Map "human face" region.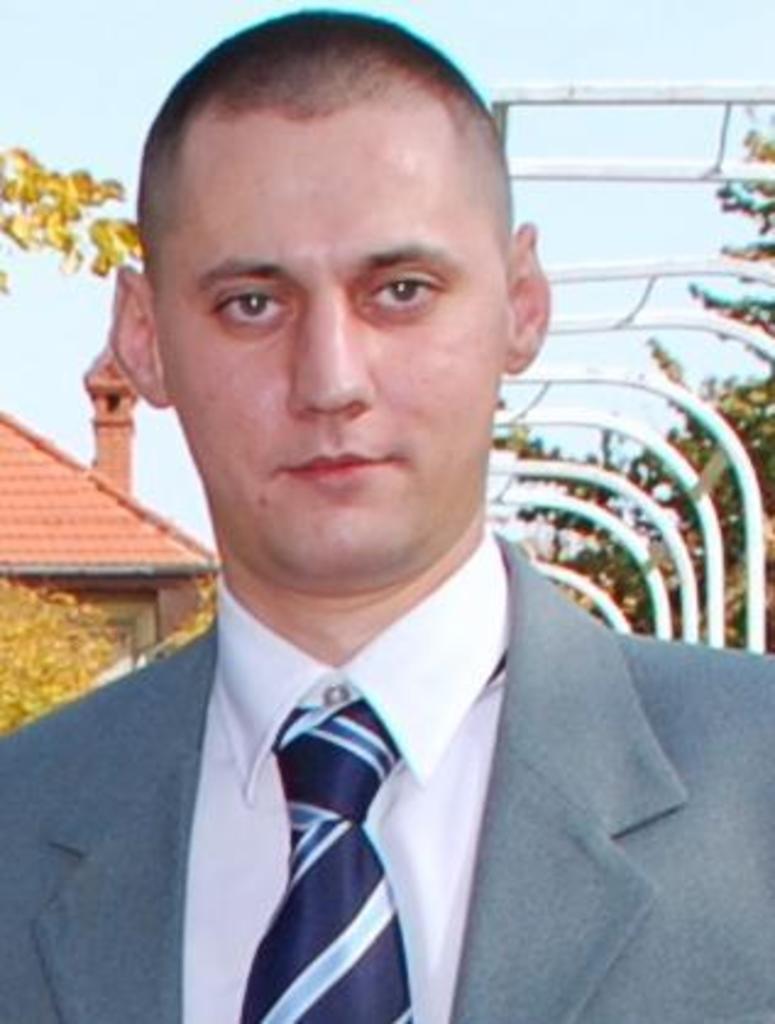
Mapped to l=137, t=34, r=518, b=587.
